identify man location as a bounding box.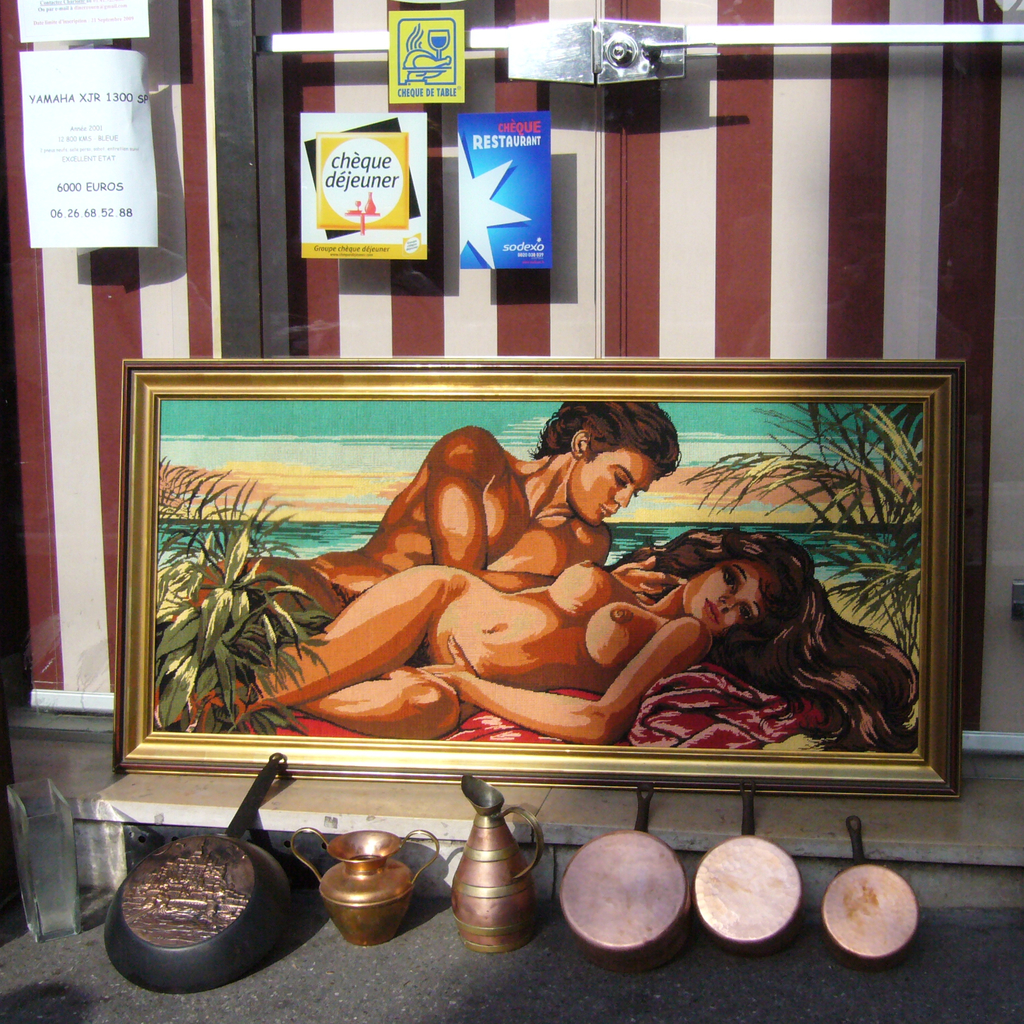
<box>182,430,678,638</box>.
